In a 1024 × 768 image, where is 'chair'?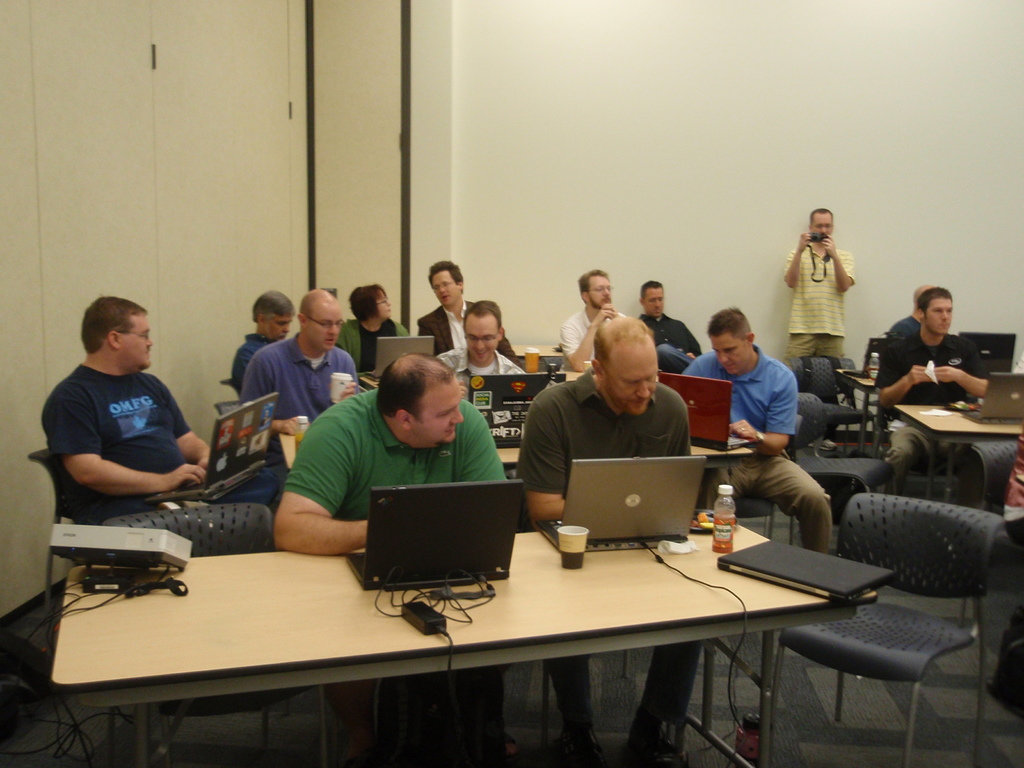
(108, 503, 324, 767).
